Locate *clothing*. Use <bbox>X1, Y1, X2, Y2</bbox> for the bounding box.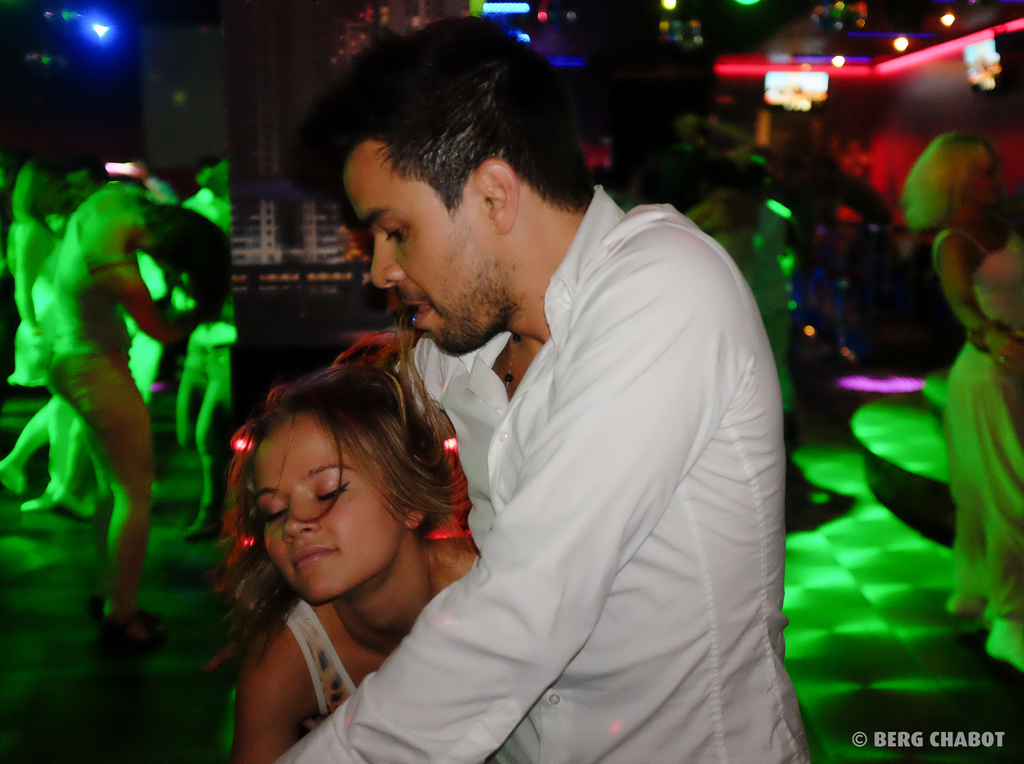
<bbox>686, 193, 795, 403</bbox>.
